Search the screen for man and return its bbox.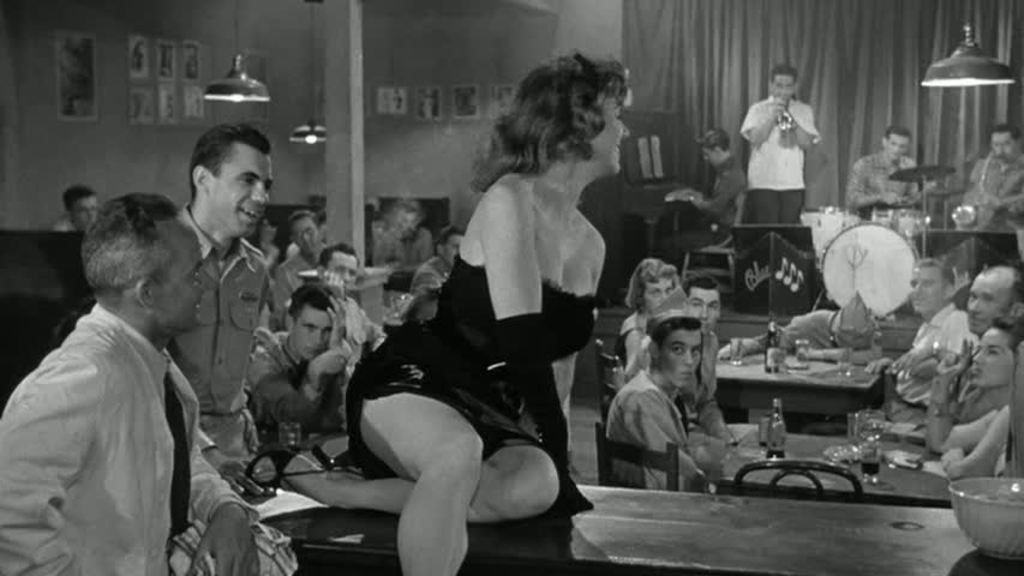
Found: <bbox>838, 127, 924, 206</bbox>.
